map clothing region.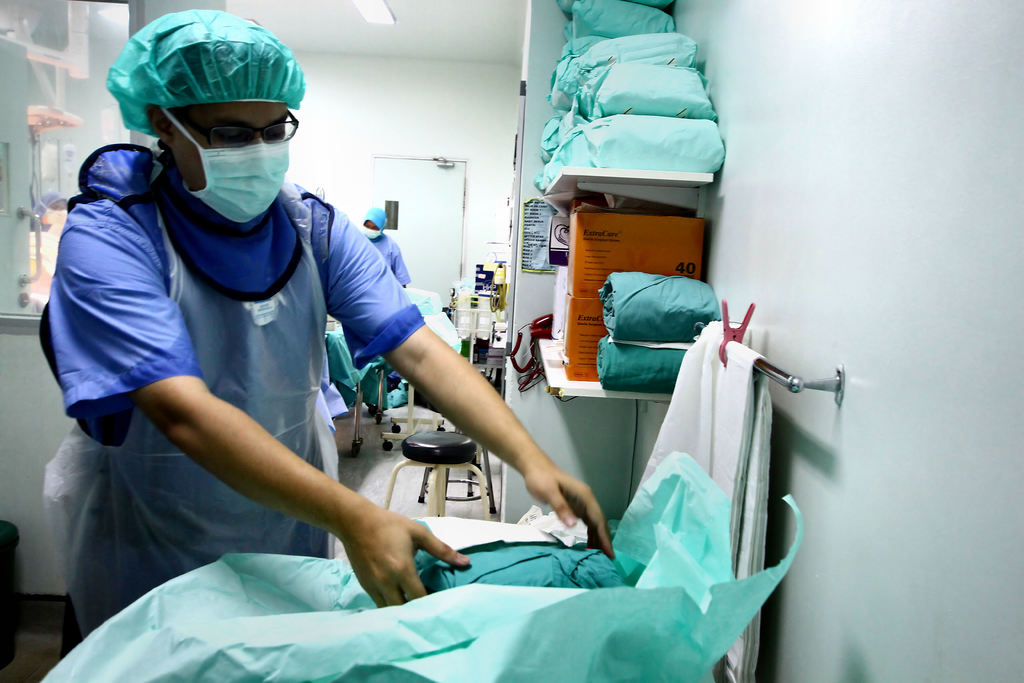
Mapped to pyautogui.locateOnScreen(364, 231, 412, 286).
